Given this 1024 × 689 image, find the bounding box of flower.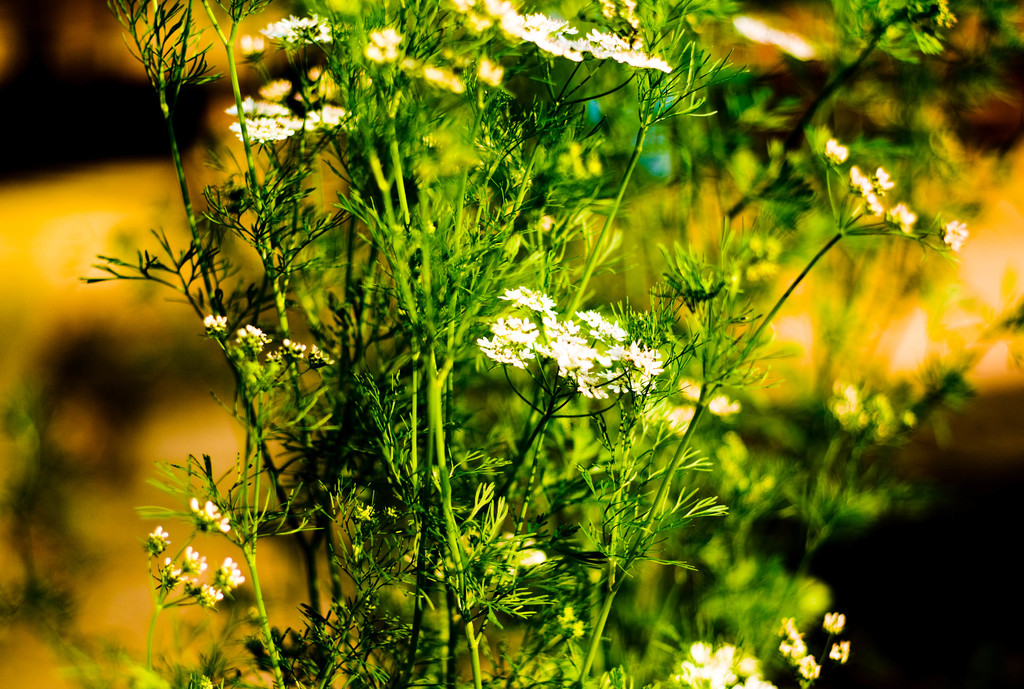
box=[819, 612, 840, 632].
